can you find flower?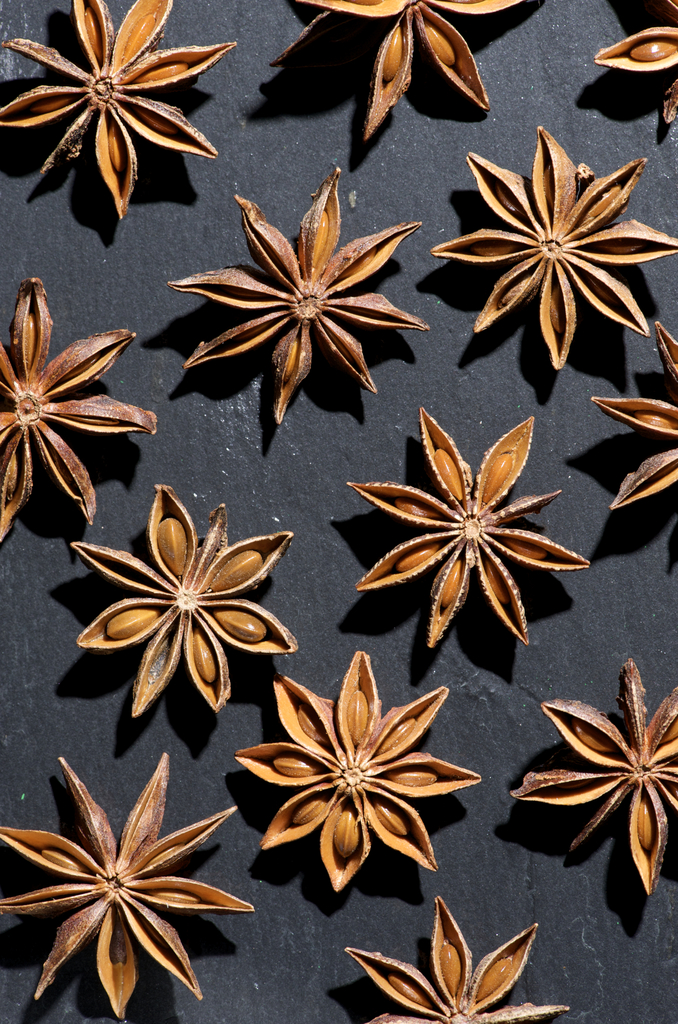
Yes, bounding box: box=[0, 278, 154, 548].
